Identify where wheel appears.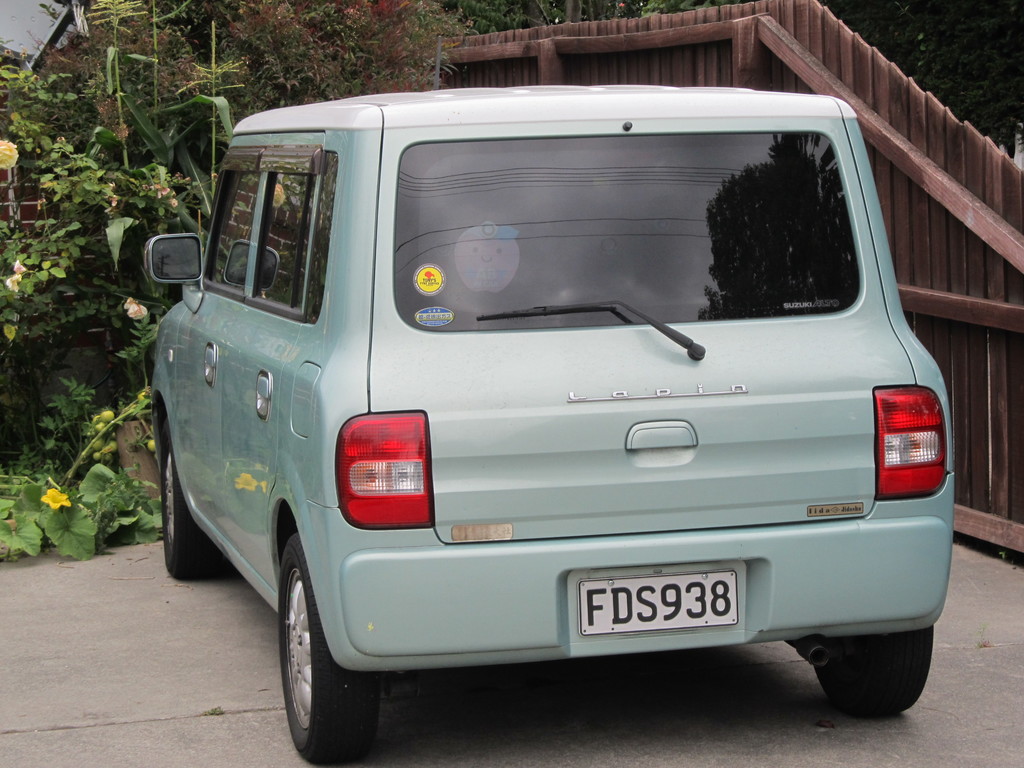
Appears at [x1=812, y1=628, x2=934, y2=718].
